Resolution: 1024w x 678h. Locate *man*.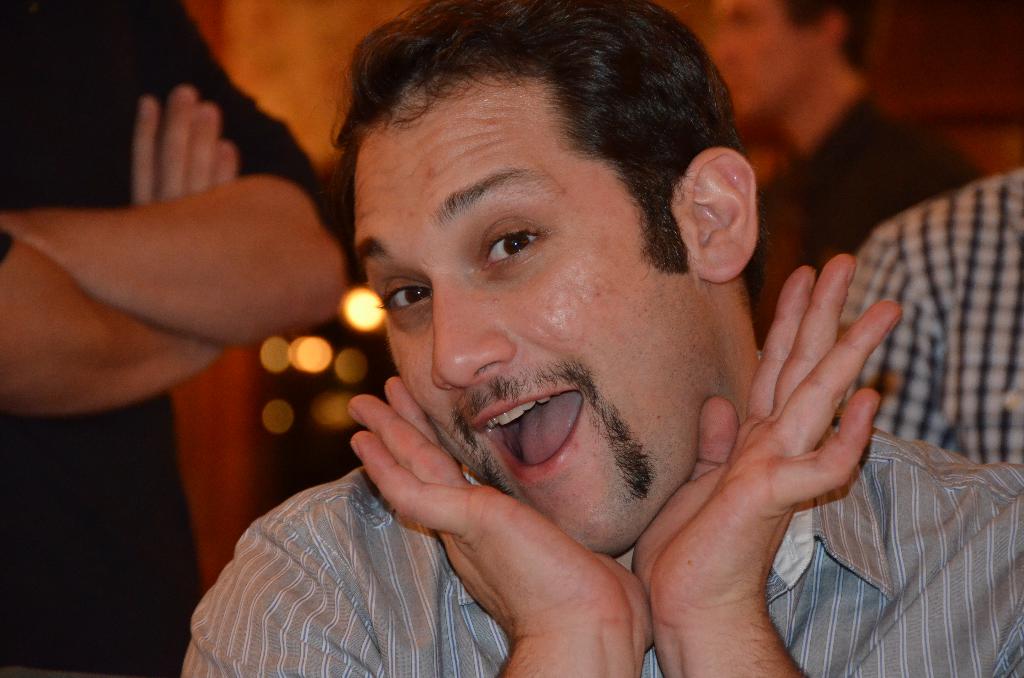
{"x1": 0, "y1": 0, "x2": 358, "y2": 677}.
